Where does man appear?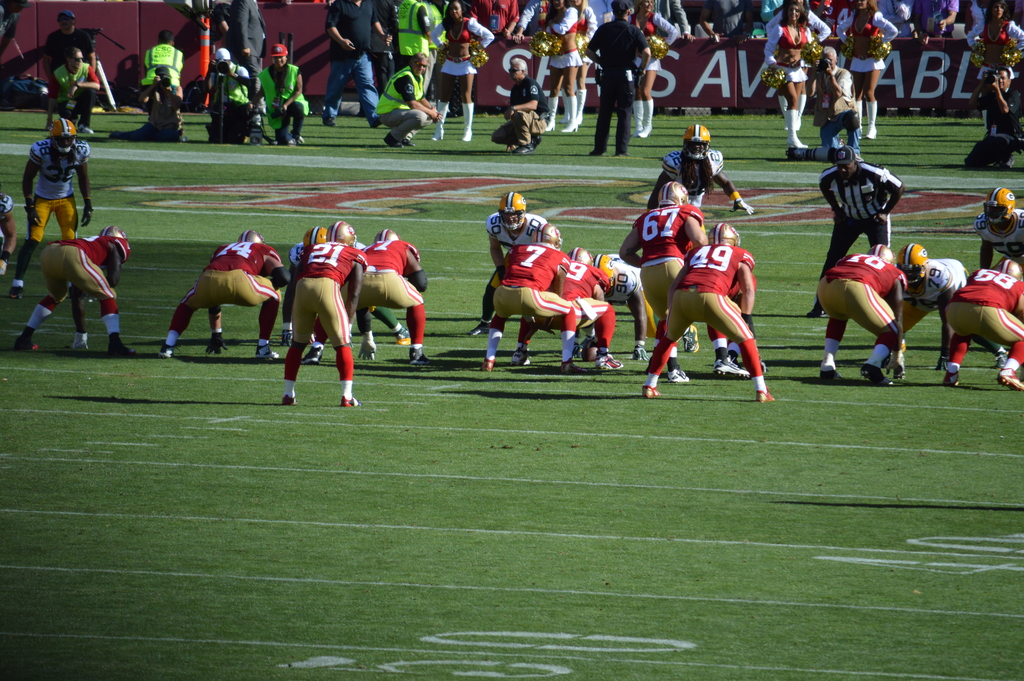
Appears at 374/51/444/154.
